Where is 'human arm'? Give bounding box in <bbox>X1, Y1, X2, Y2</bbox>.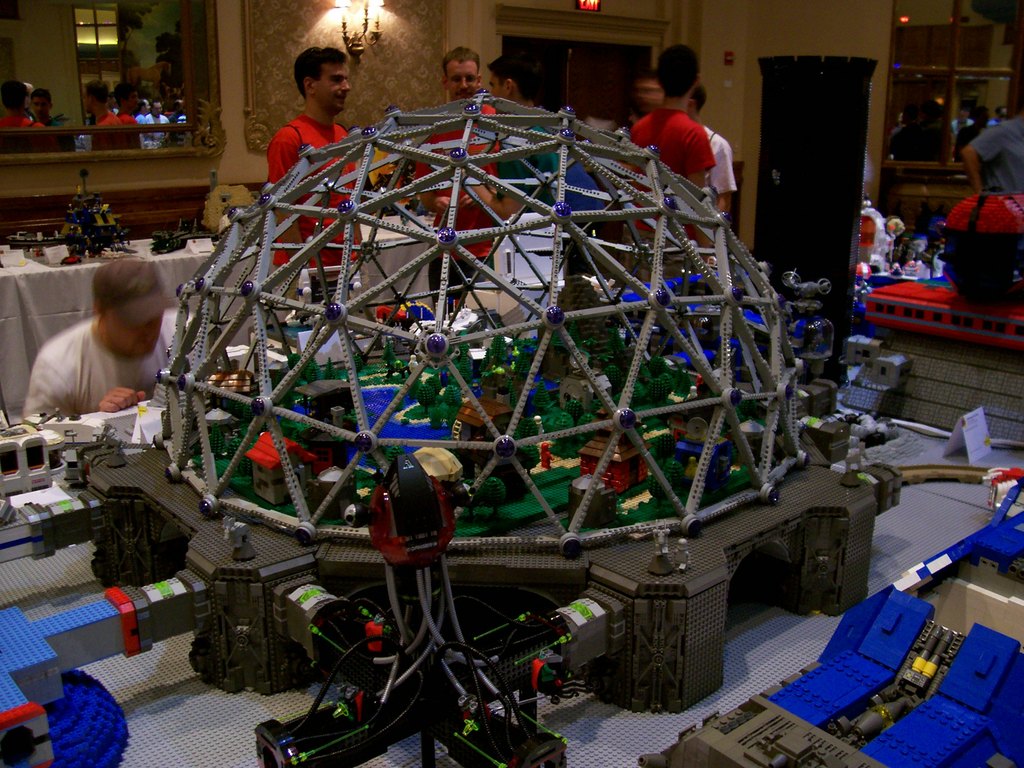
<bbox>265, 140, 306, 267</bbox>.
